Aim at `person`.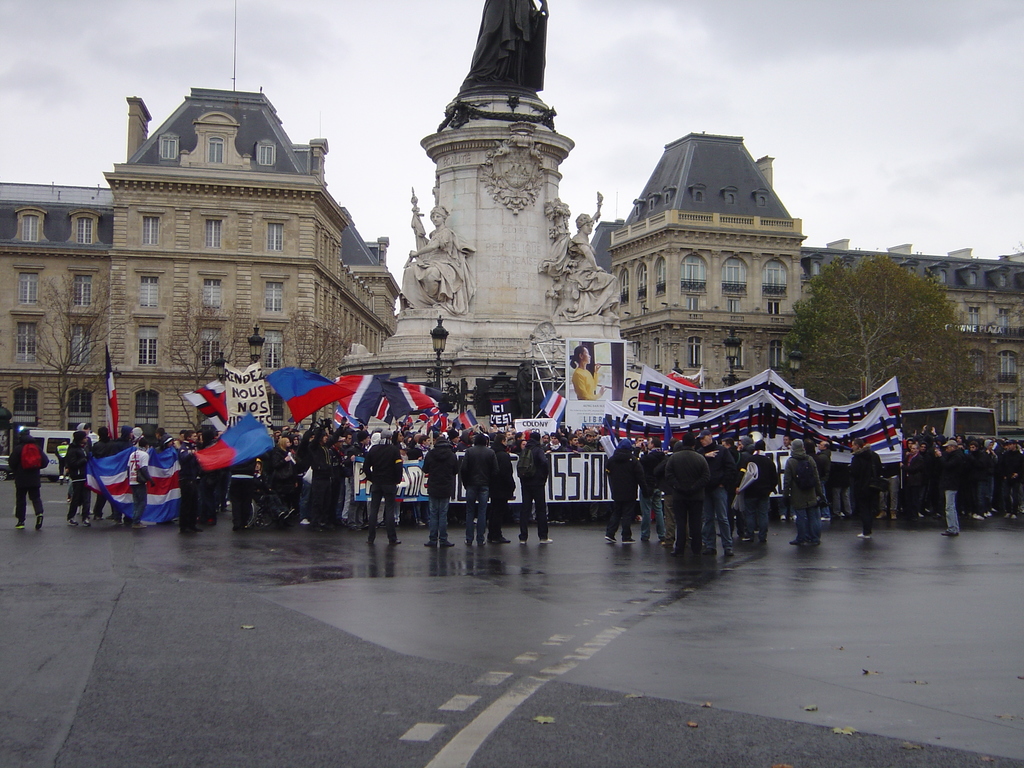
Aimed at crop(539, 216, 622, 319).
